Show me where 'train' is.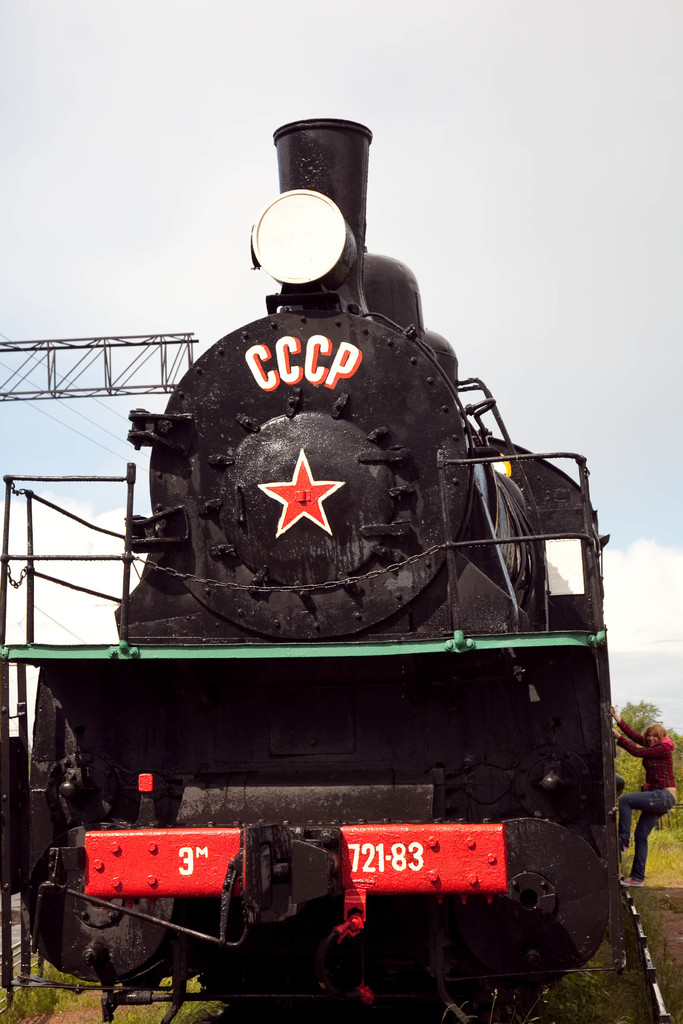
'train' is at (x1=0, y1=118, x2=616, y2=1023).
